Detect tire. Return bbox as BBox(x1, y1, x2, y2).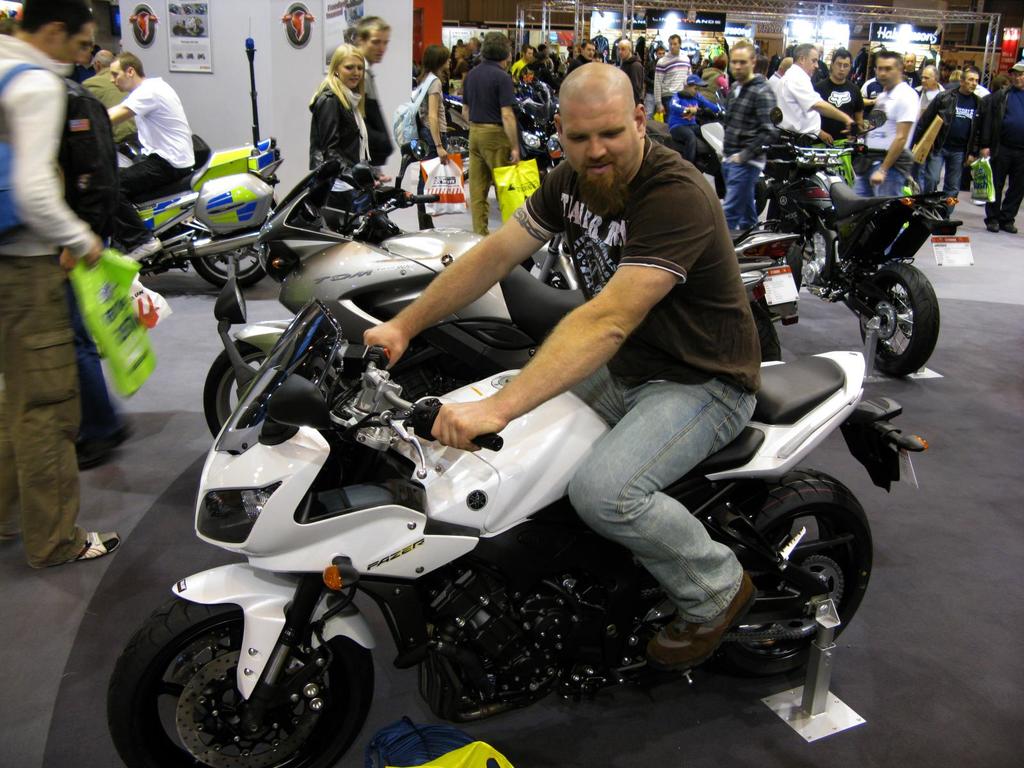
BBox(199, 338, 277, 449).
